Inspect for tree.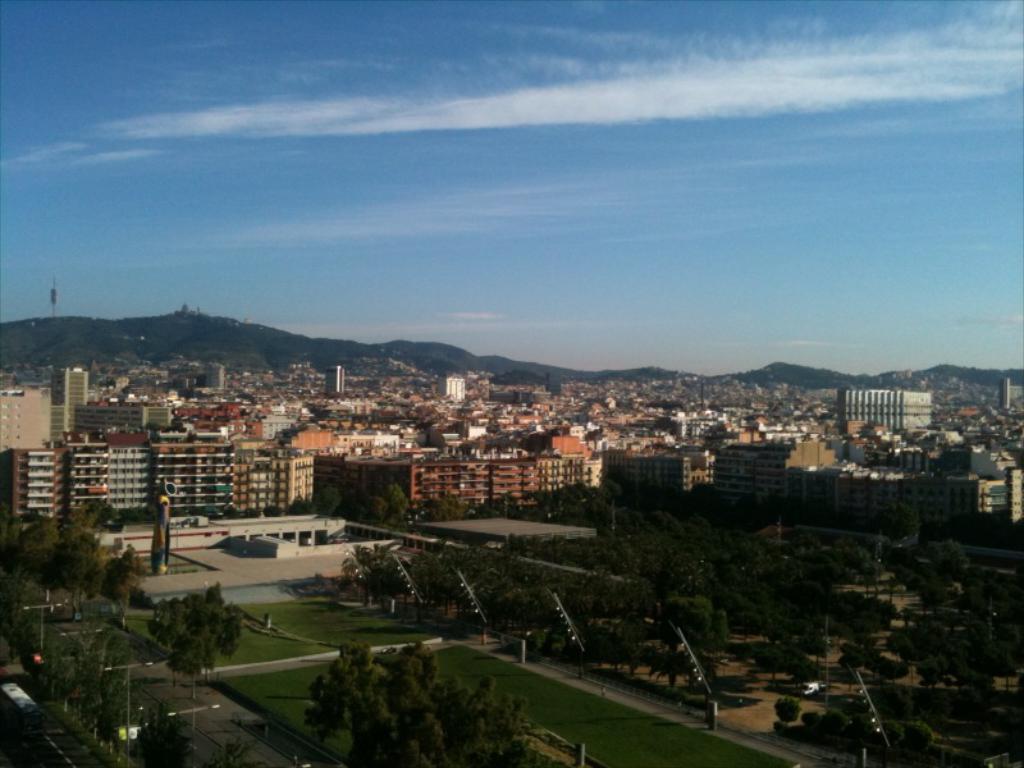
Inspection: {"left": 402, "top": 640, "right": 440, "bottom": 691}.
